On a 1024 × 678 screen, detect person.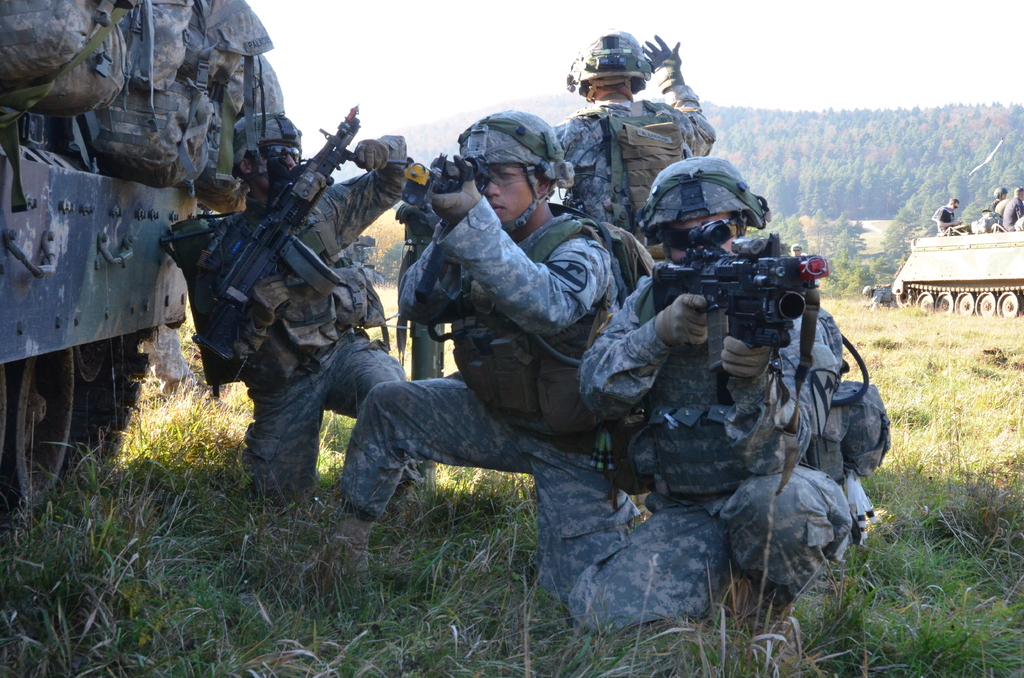
detection(314, 106, 644, 612).
